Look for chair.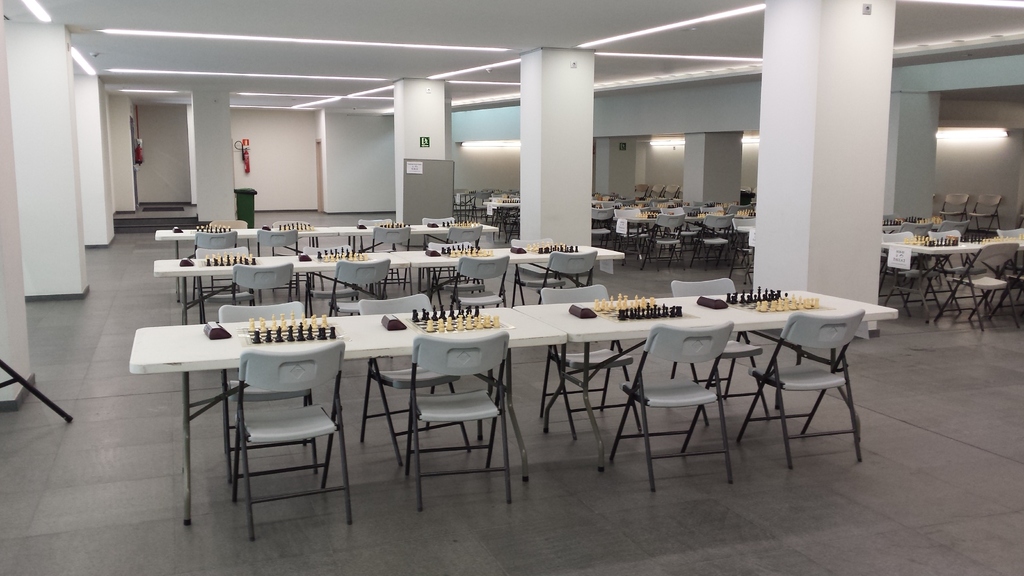
Found: [x1=669, y1=278, x2=776, y2=427].
